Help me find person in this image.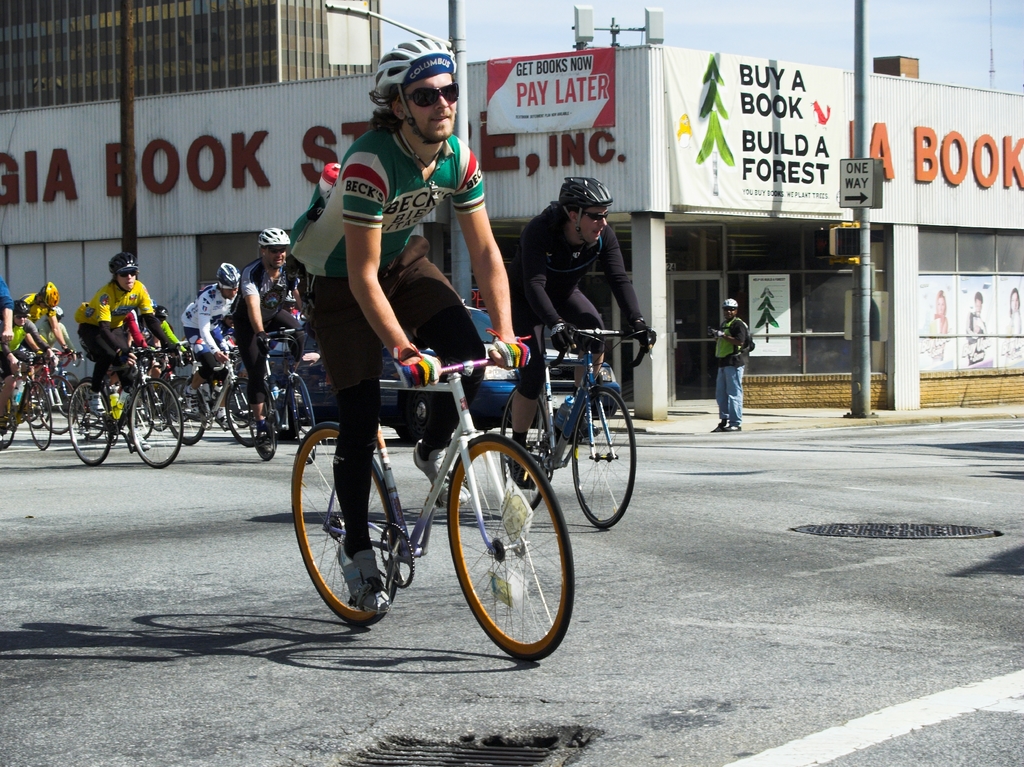
Found it: bbox=[710, 298, 751, 433].
